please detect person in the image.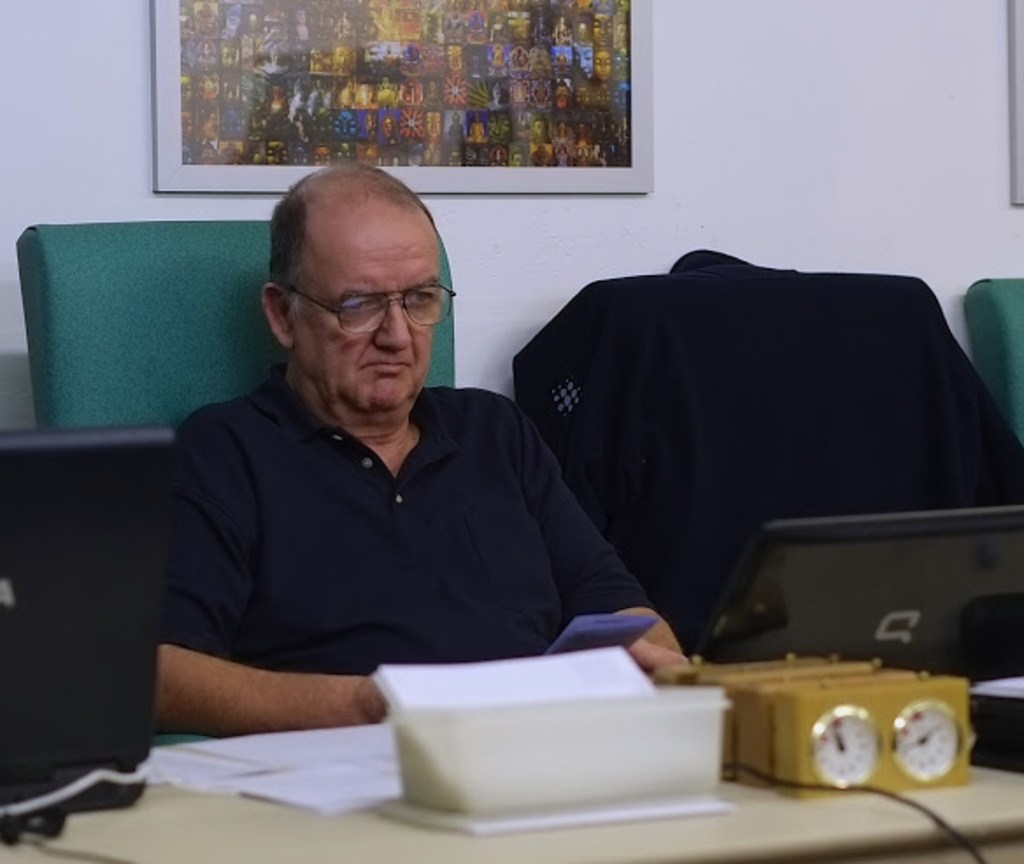
locate(154, 159, 693, 733).
